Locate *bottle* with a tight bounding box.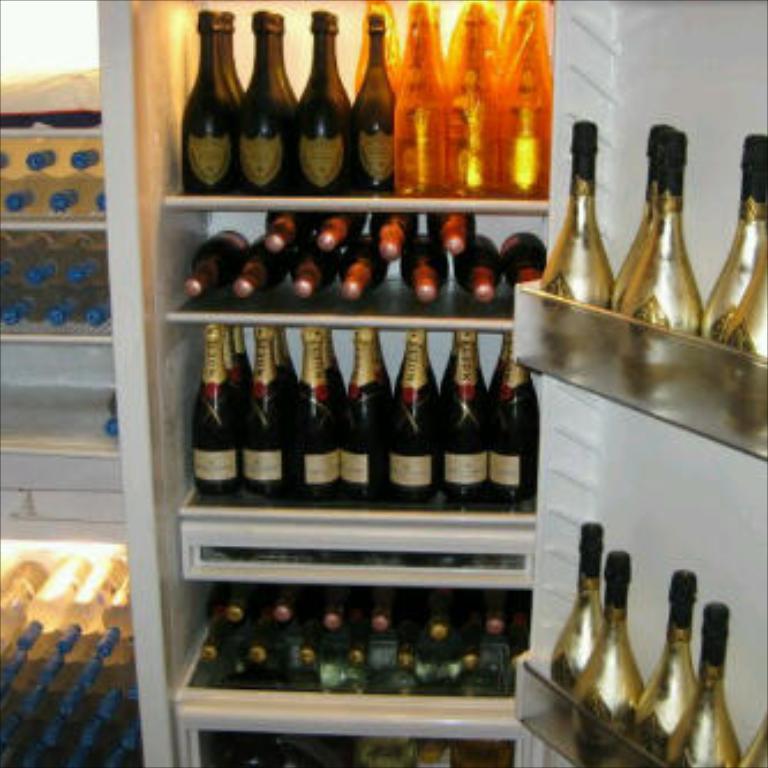
box(434, 332, 482, 521).
